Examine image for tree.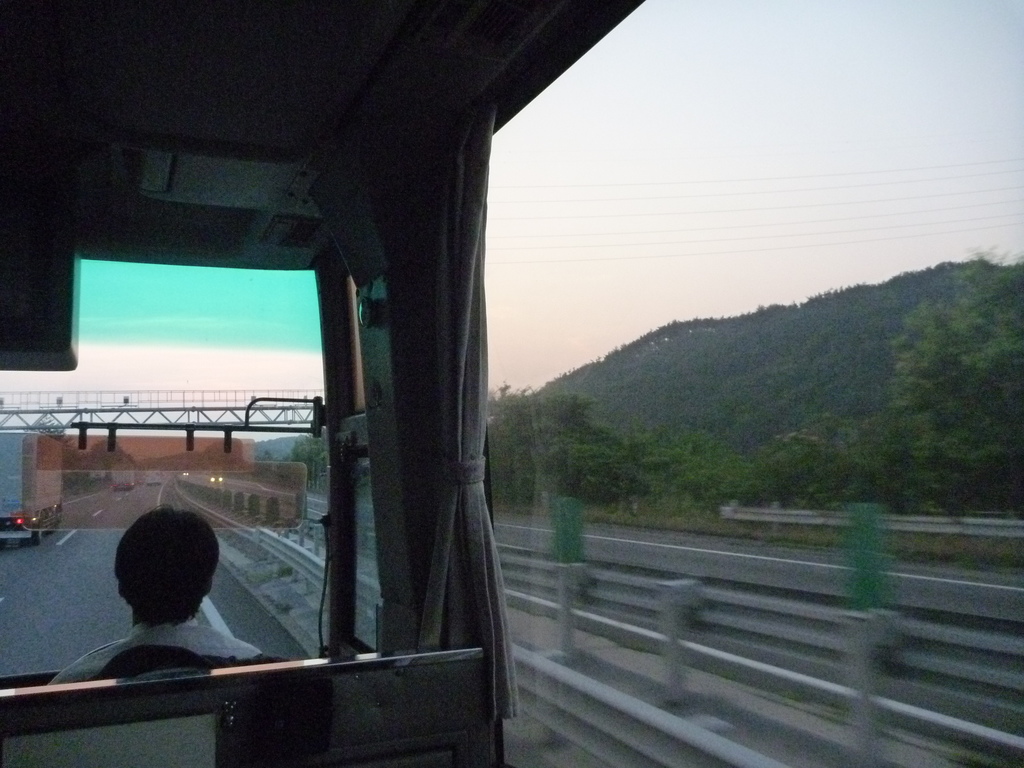
Examination result: pyautogui.locateOnScreen(482, 390, 646, 515).
